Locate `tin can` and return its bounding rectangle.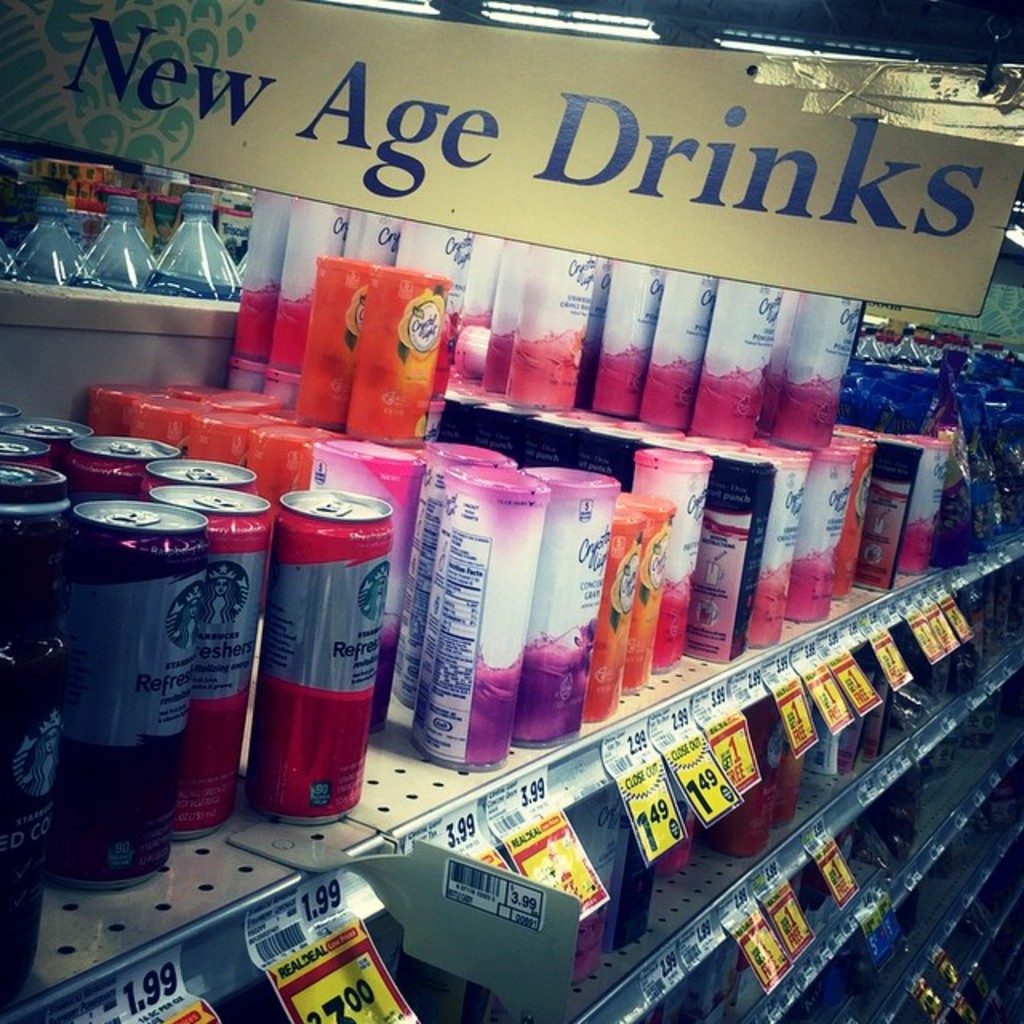
{"x1": 406, "y1": 437, "x2": 520, "y2": 707}.
